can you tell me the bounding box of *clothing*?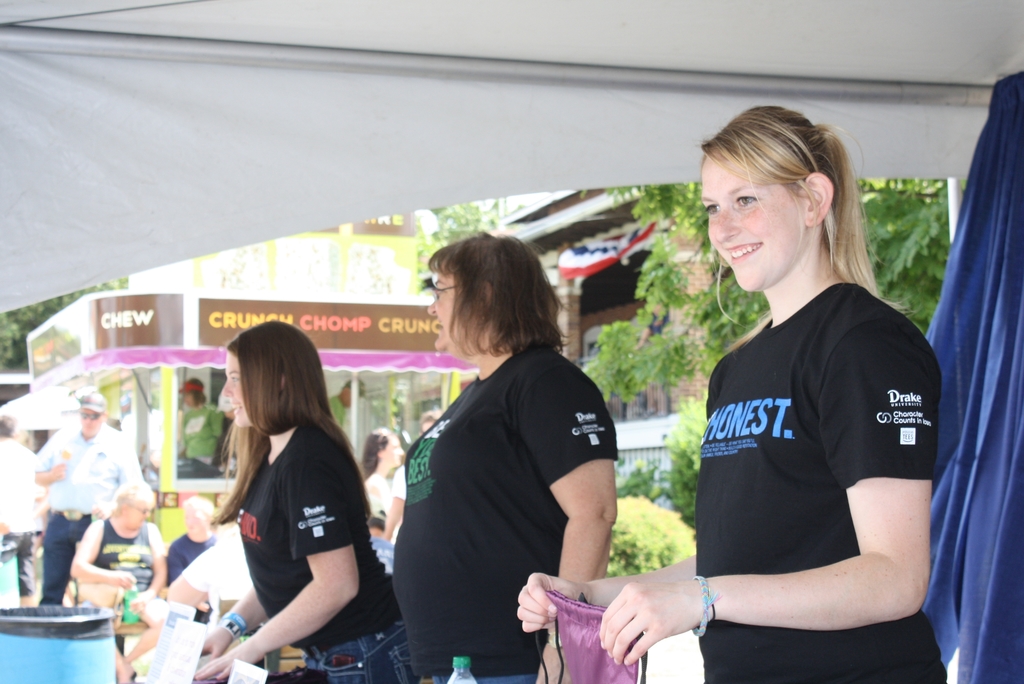
{"x1": 184, "y1": 530, "x2": 255, "y2": 681}.
